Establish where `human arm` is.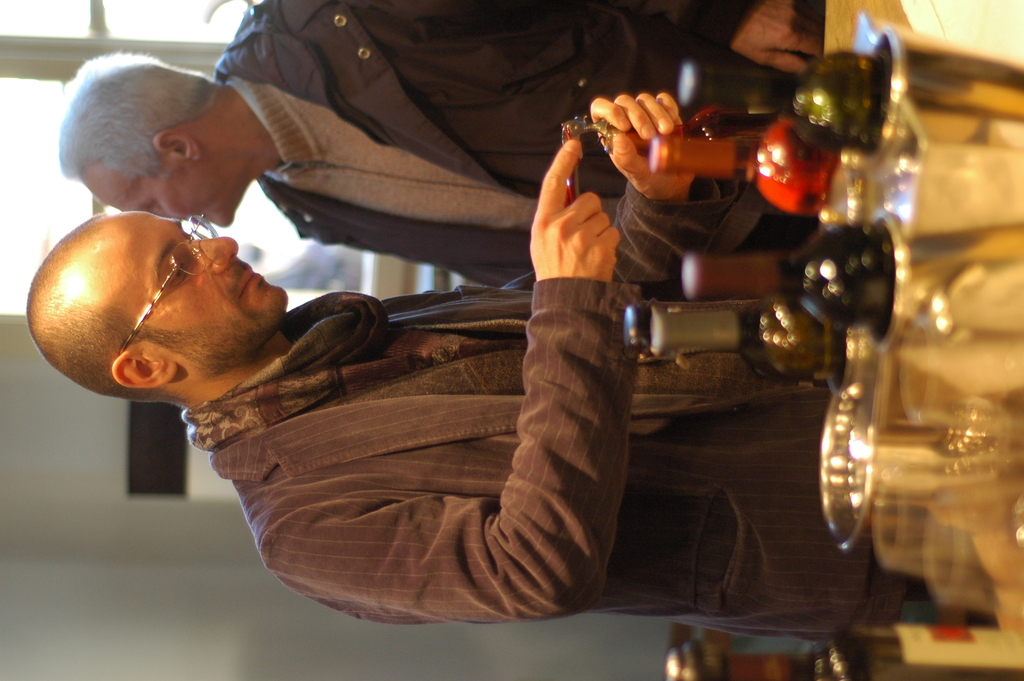
Established at select_region(358, 0, 829, 70).
